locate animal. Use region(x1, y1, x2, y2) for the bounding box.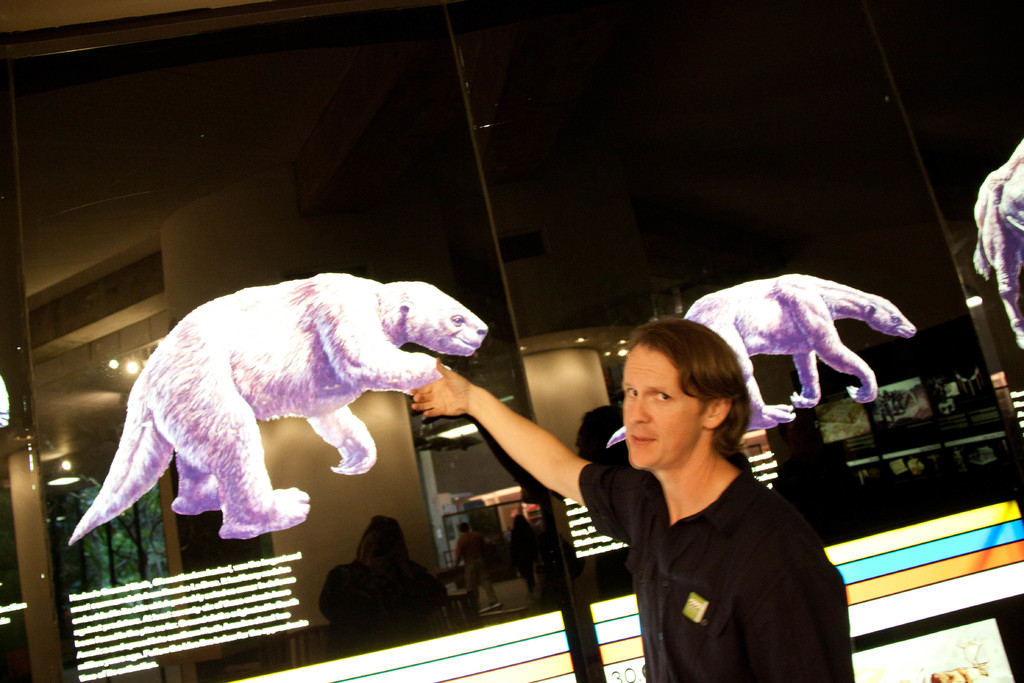
region(68, 270, 491, 543).
